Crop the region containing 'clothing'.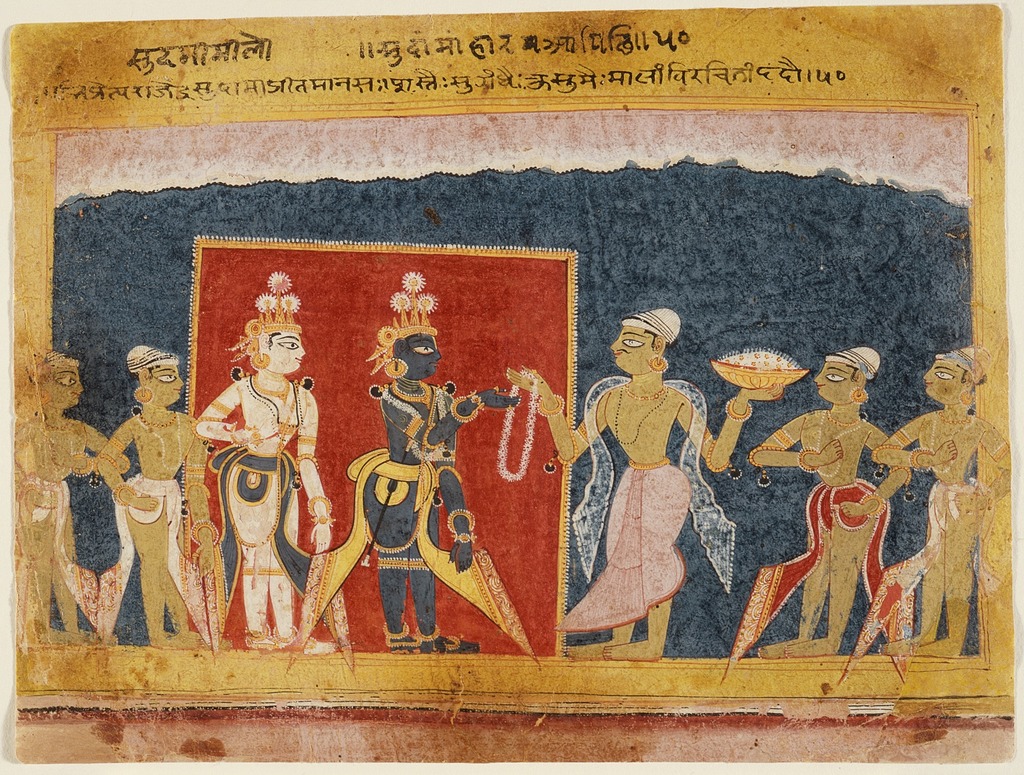
Crop region: 96 474 211 656.
